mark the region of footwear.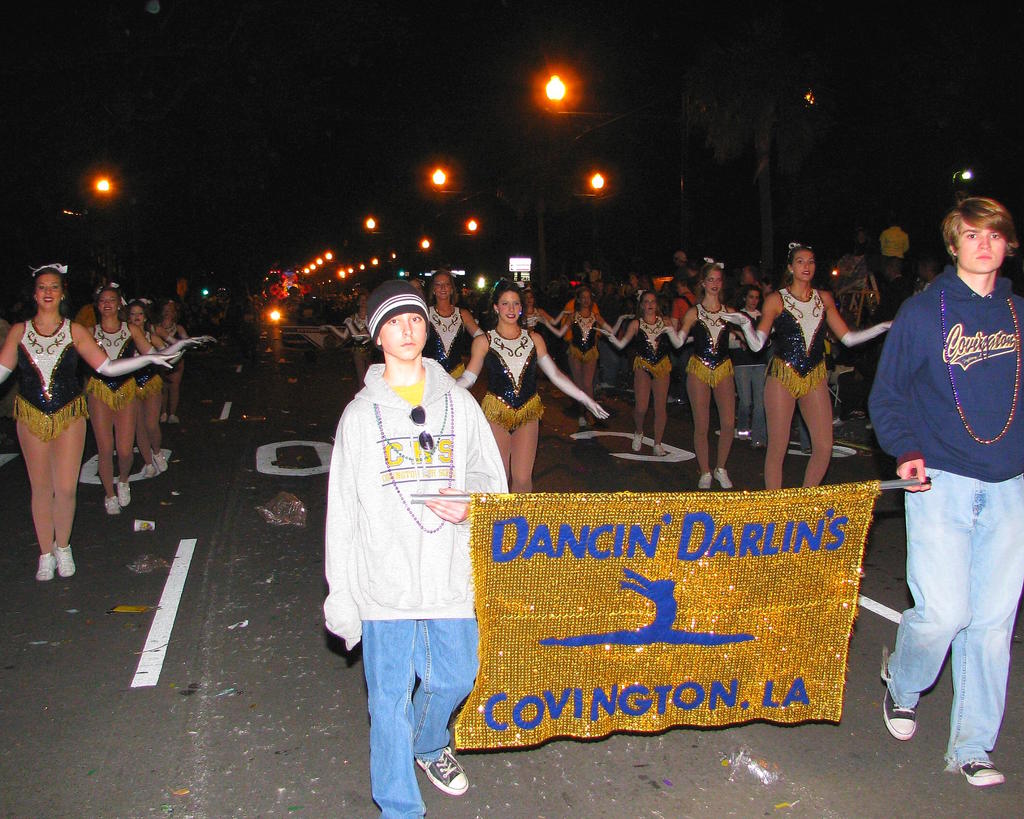
Region: BBox(629, 426, 645, 455).
